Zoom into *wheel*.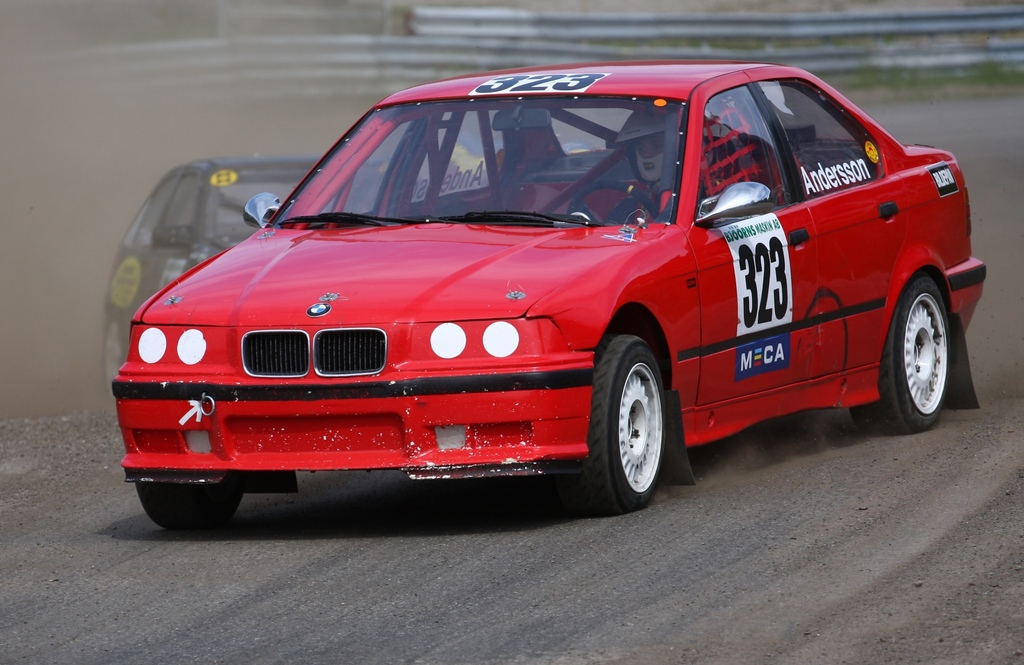
Zoom target: (565,177,665,230).
